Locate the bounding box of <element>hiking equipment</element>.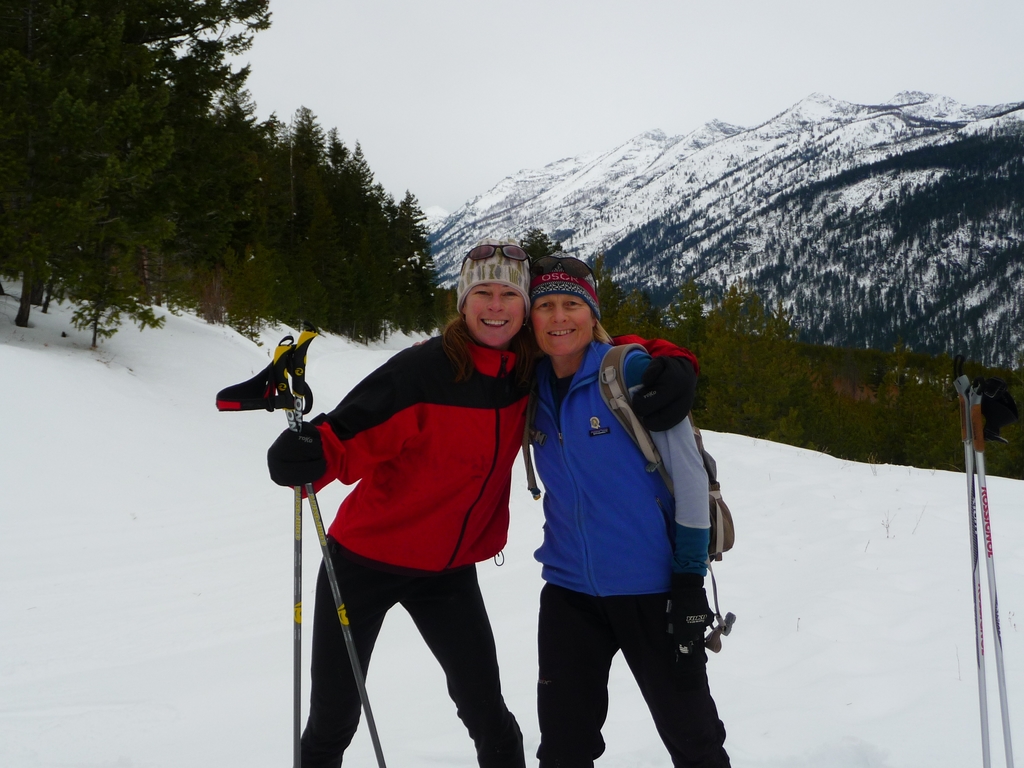
Bounding box: bbox=(280, 326, 320, 767).
